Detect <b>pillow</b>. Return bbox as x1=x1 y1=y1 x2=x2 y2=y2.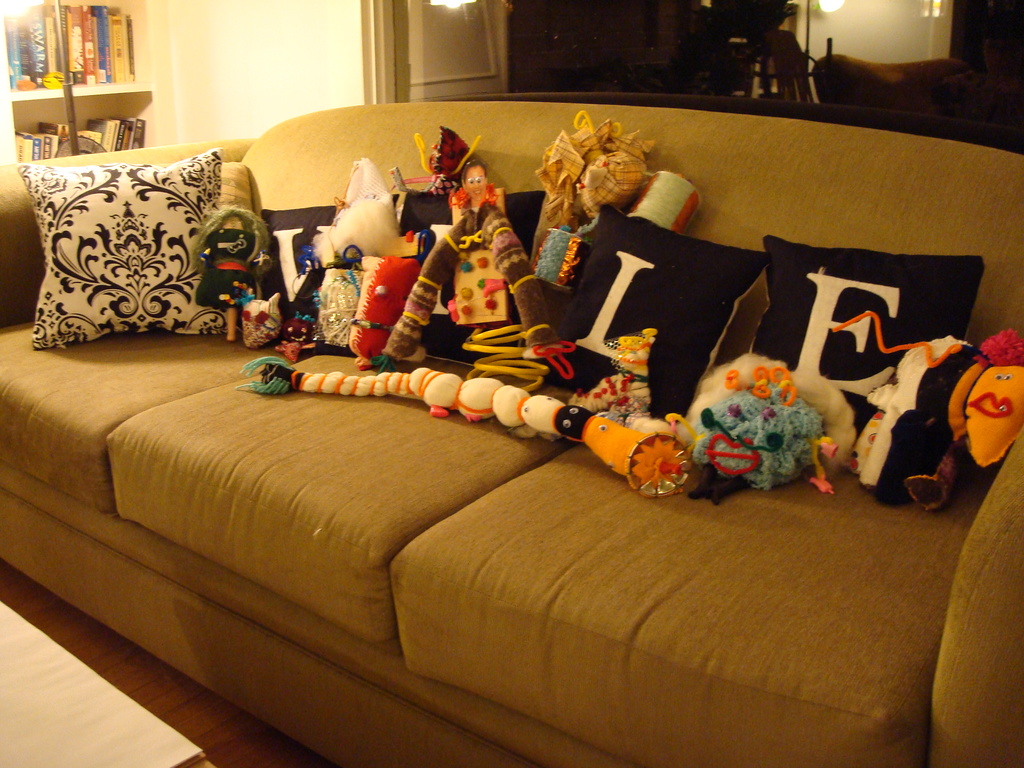
x1=21 y1=209 x2=268 y2=347.
